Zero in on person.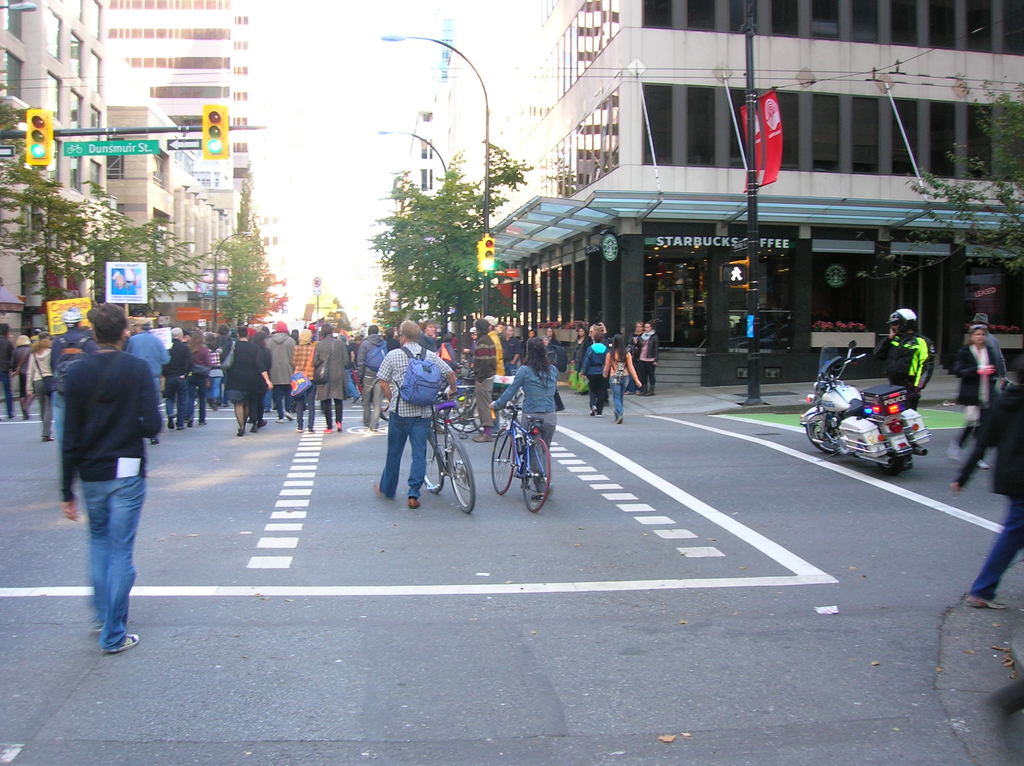
Zeroed in: detection(223, 328, 271, 438).
